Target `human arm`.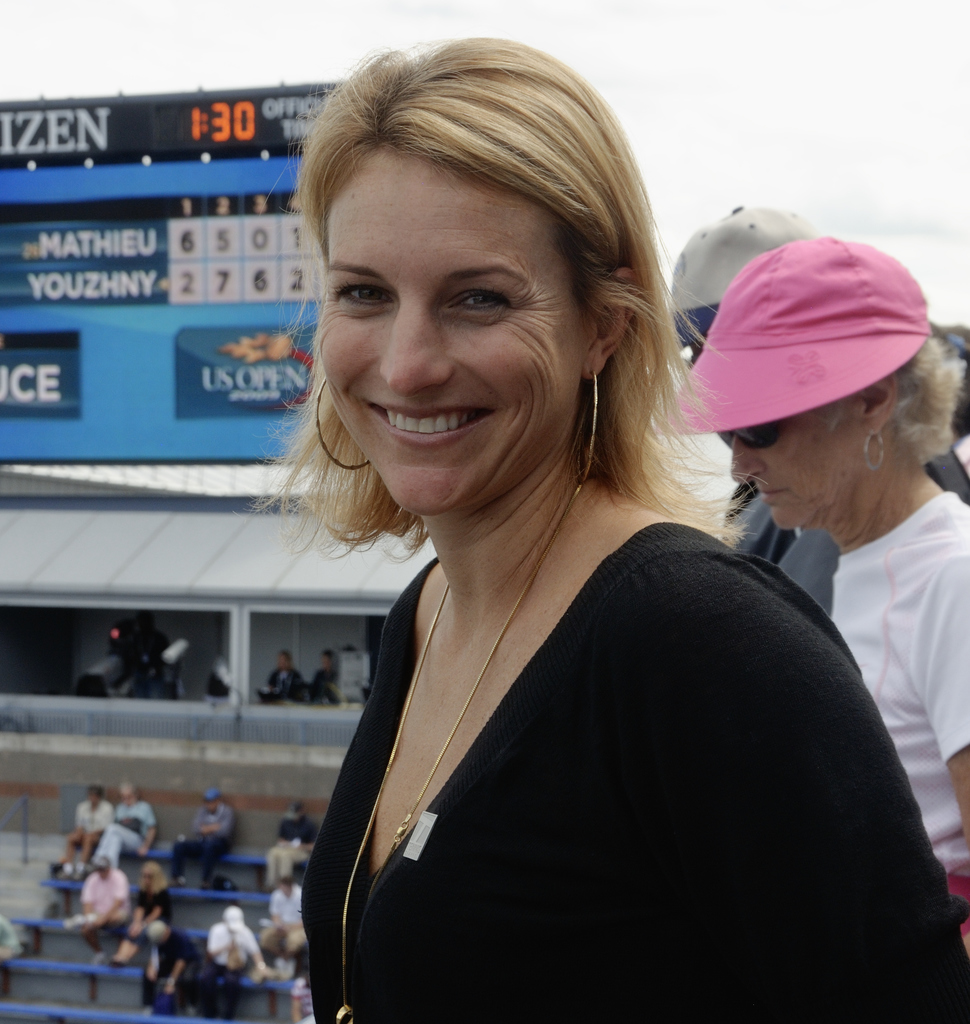
Target region: l=161, t=935, r=210, b=1000.
